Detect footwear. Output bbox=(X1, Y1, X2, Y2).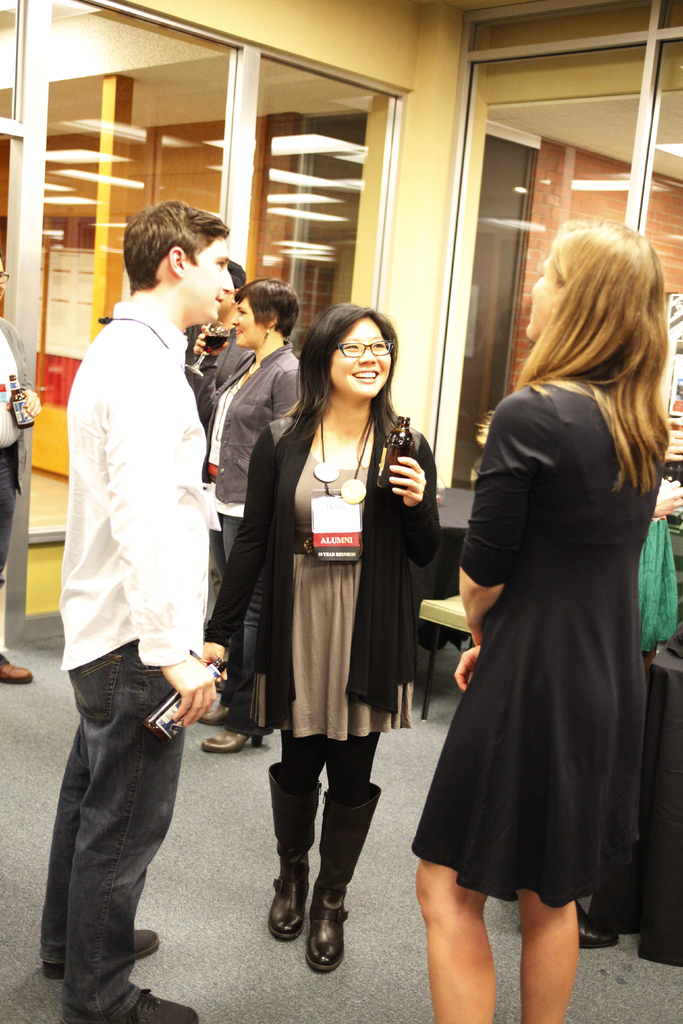
bbox=(576, 902, 618, 953).
